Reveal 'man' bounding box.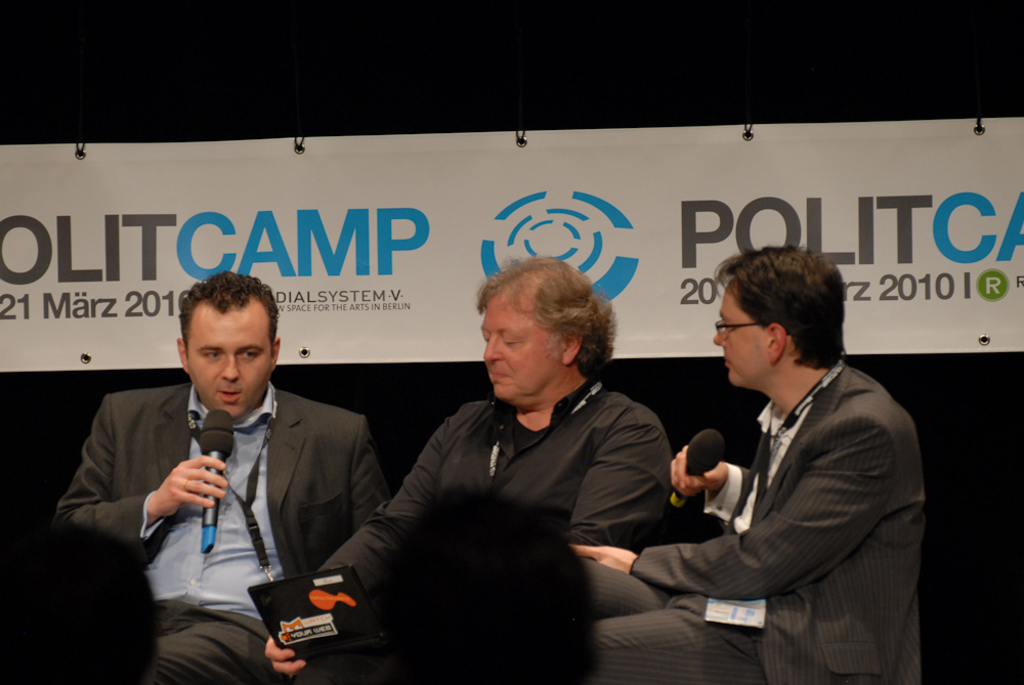
Revealed: x1=360 y1=478 x2=608 y2=684.
